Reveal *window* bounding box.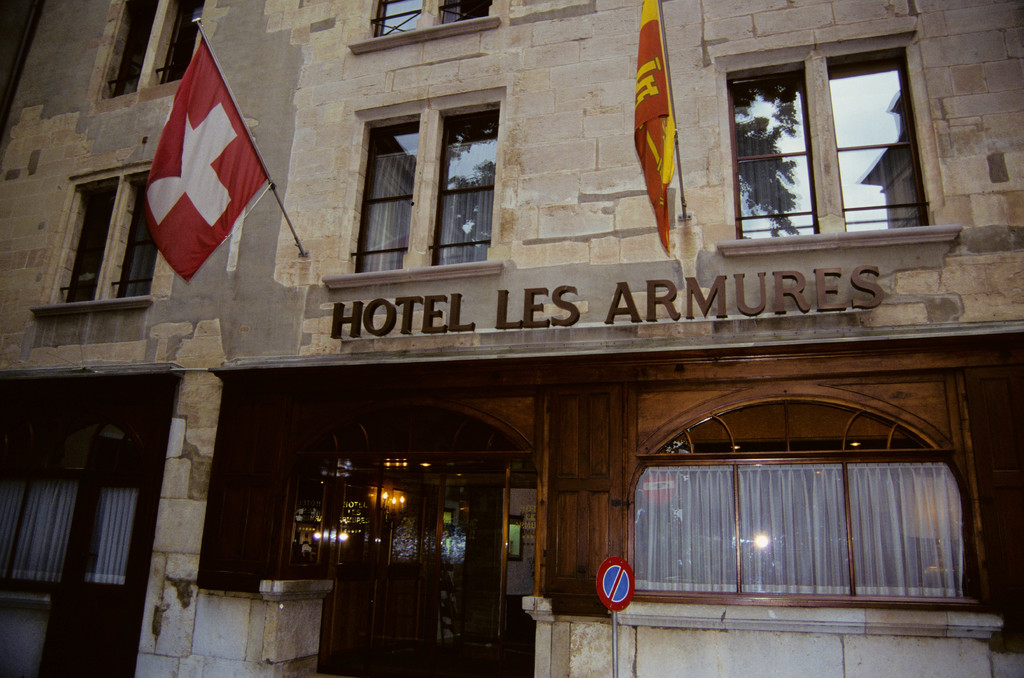
Revealed: left=0, top=432, right=130, bottom=588.
